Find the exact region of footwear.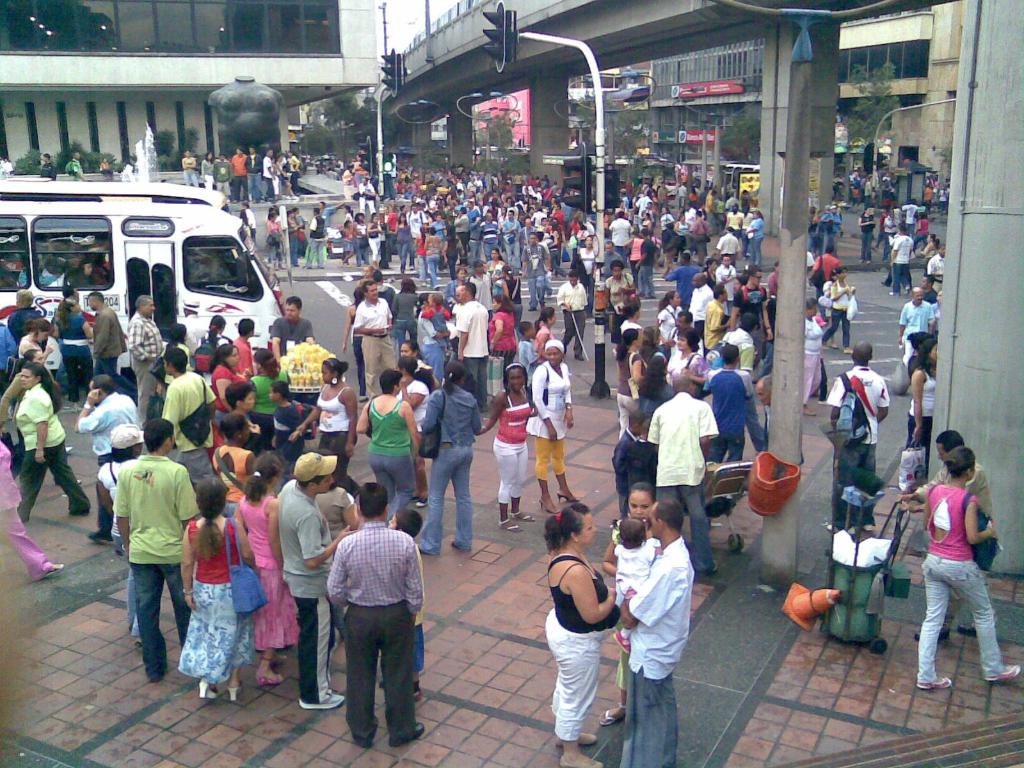
Exact region: [x1=87, y1=529, x2=113, y2=541].
